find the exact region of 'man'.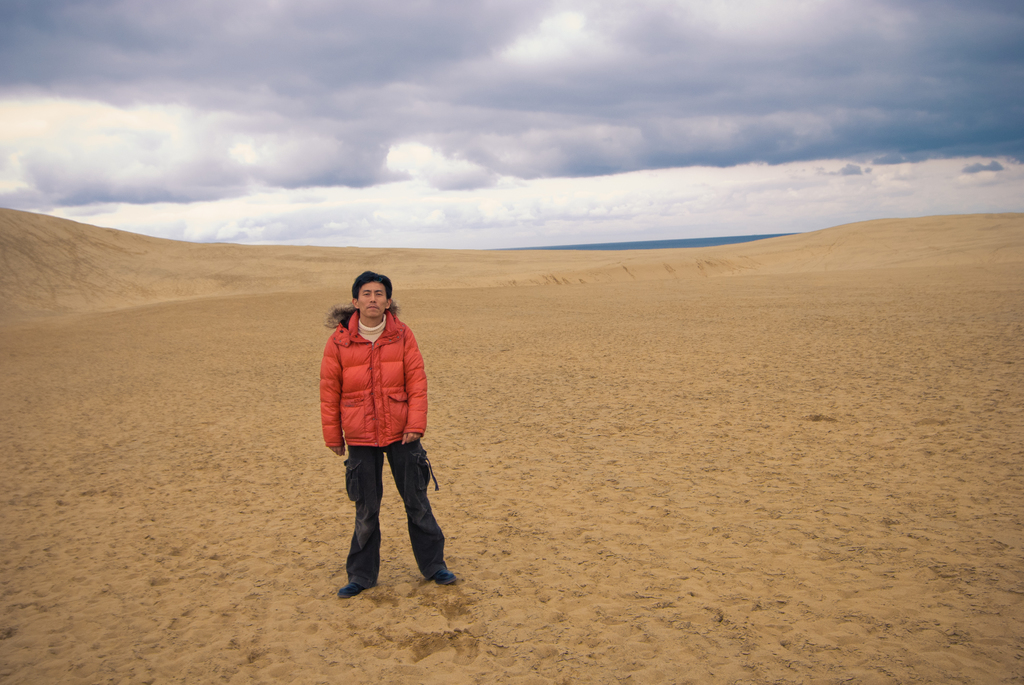
Exact region: <box>321,264,469,595</box>.
